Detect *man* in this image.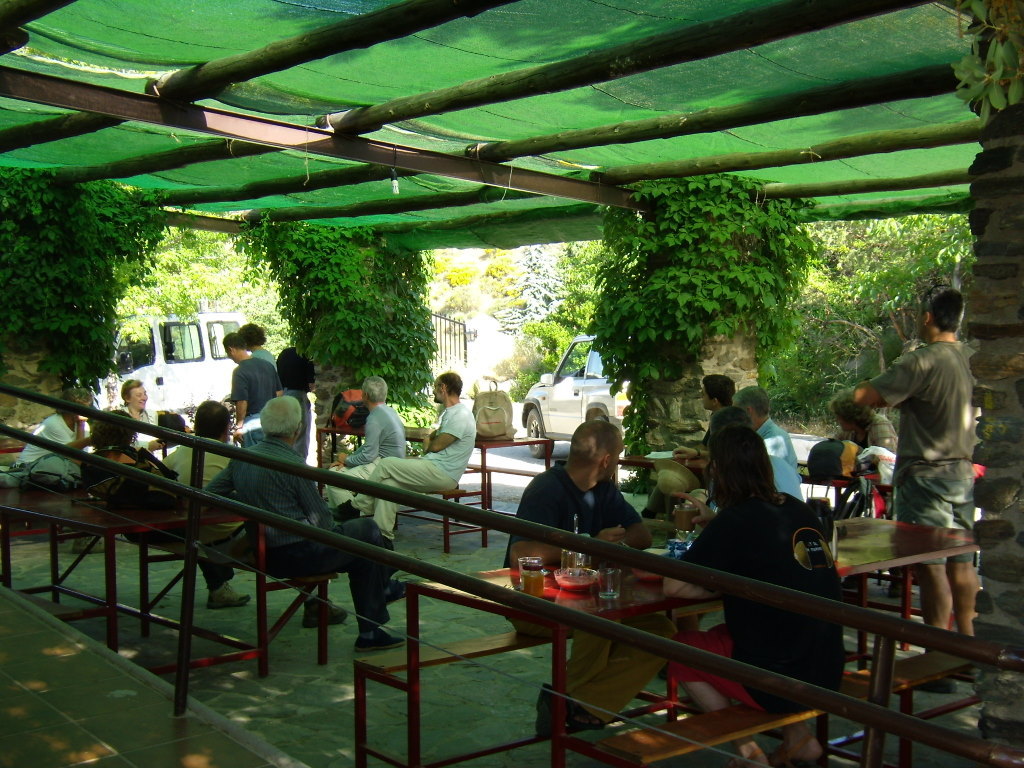
Detection: (left=208, top=397, right=407, bottom=645).
